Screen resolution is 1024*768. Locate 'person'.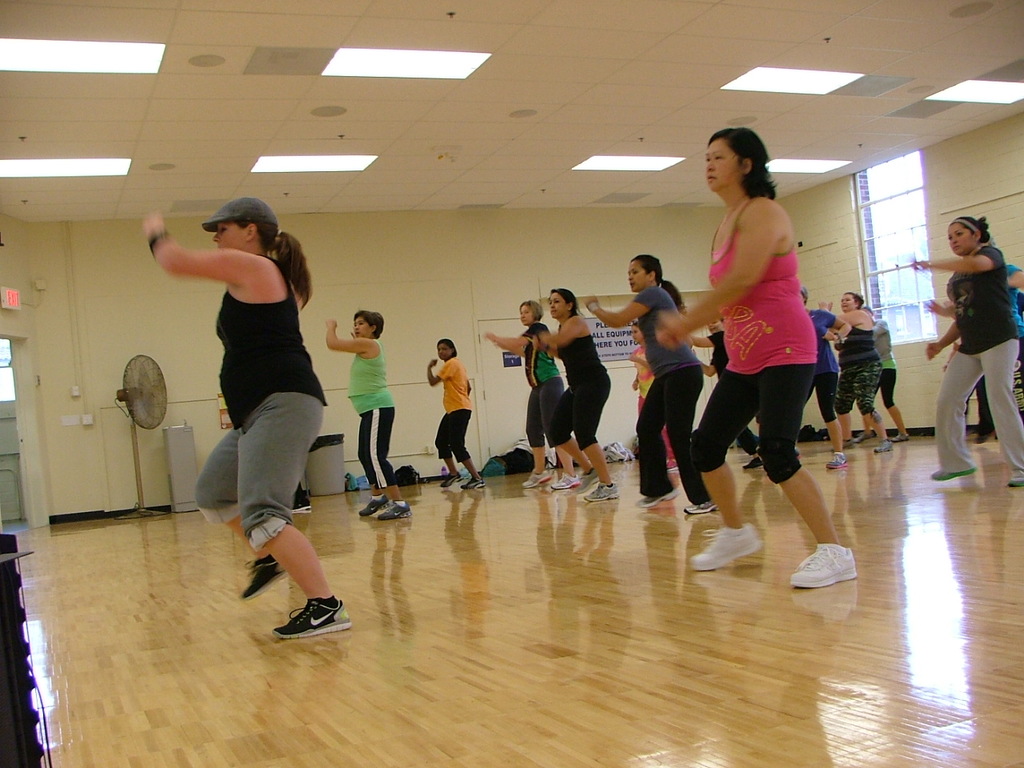
rect(331, 308, 402, 528).
